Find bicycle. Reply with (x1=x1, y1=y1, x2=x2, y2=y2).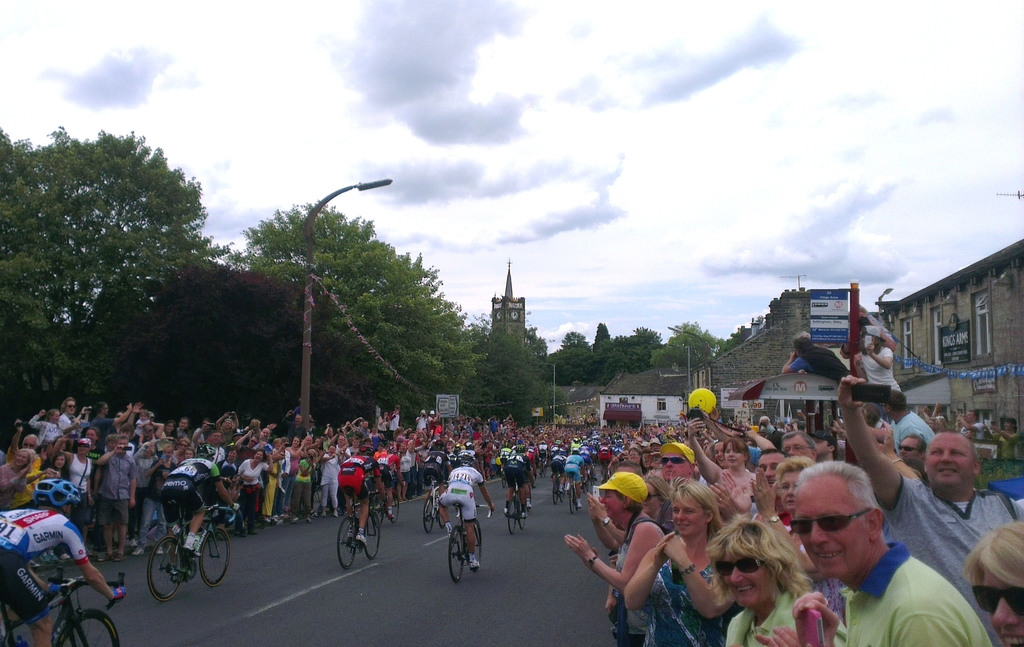
(x1=535, y1=455, x2=551, y2=477).
